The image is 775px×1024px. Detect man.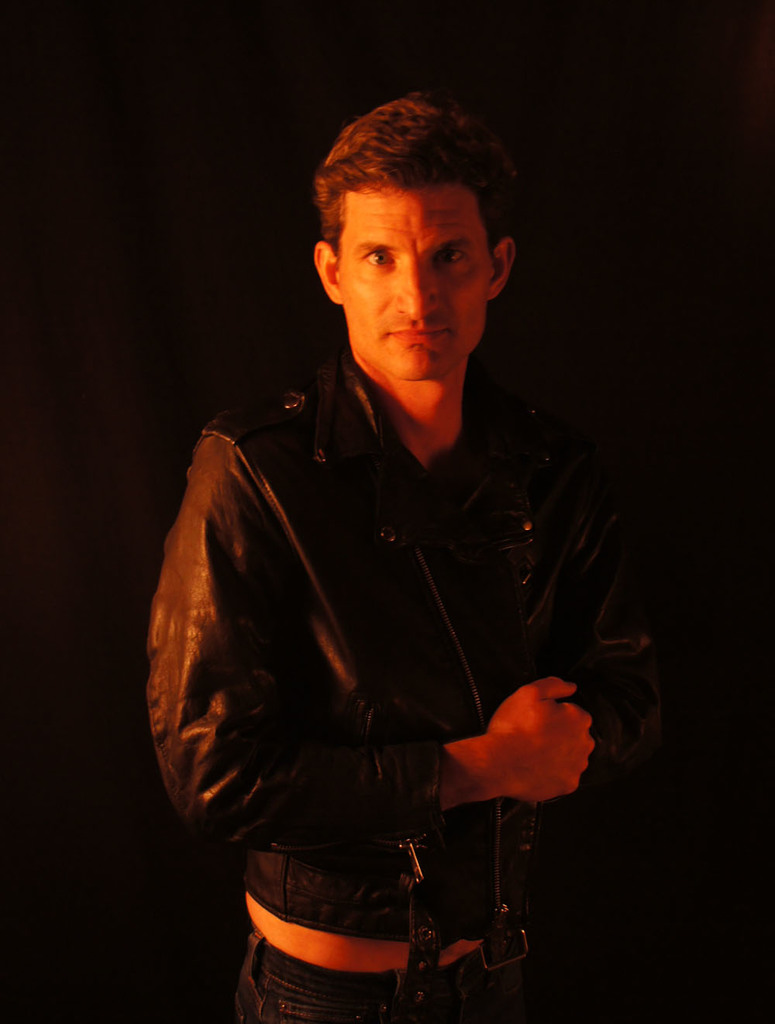
Detection: (146, 77, 661, 1009).
